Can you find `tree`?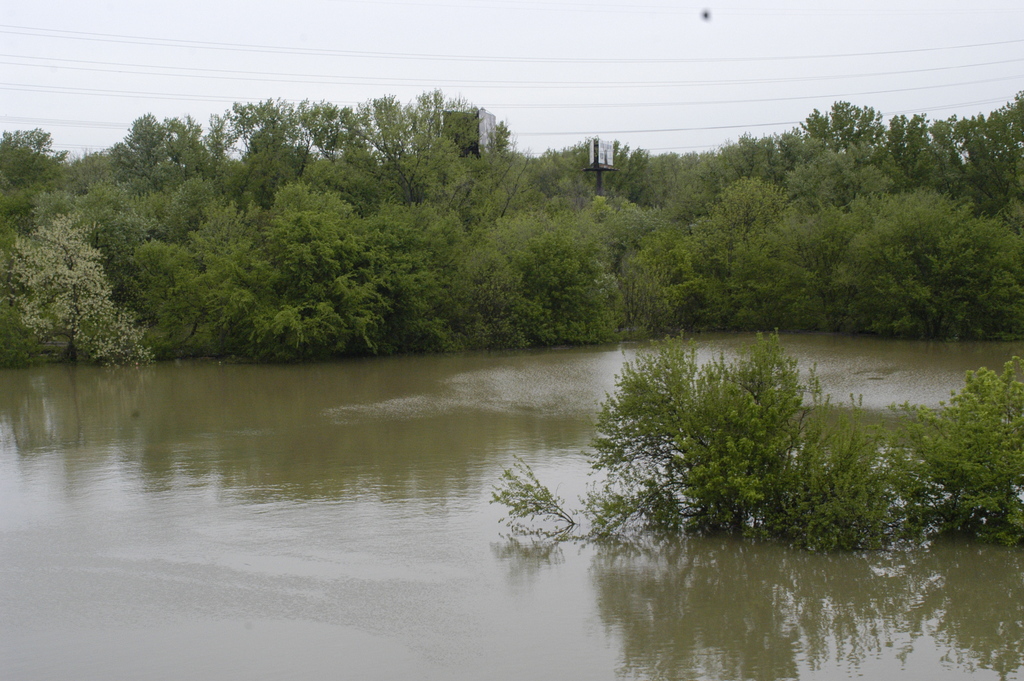
Yes, bounding box: (803, 161, 878, 212).
